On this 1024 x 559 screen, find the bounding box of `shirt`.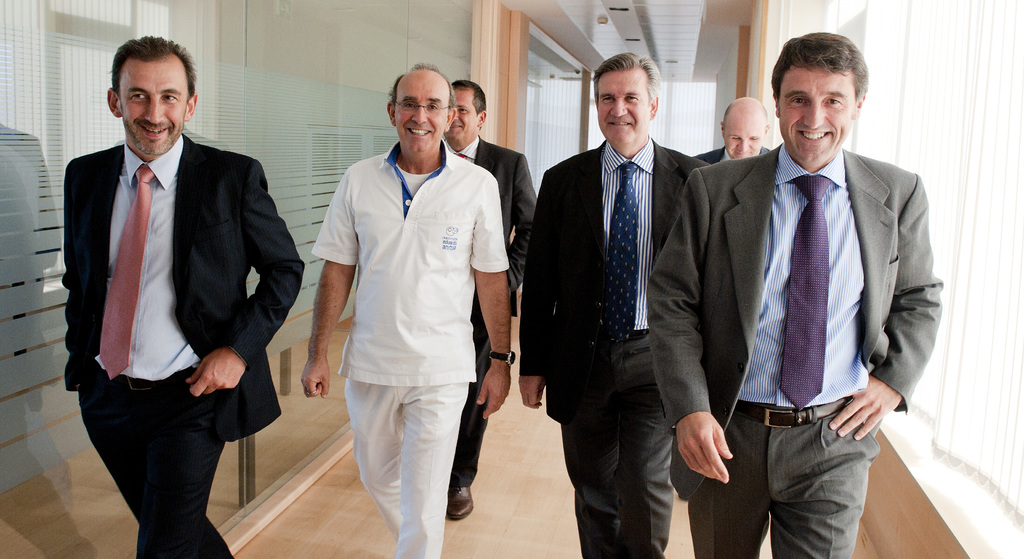
Bounding box: box(104, 134, 203, 380).
